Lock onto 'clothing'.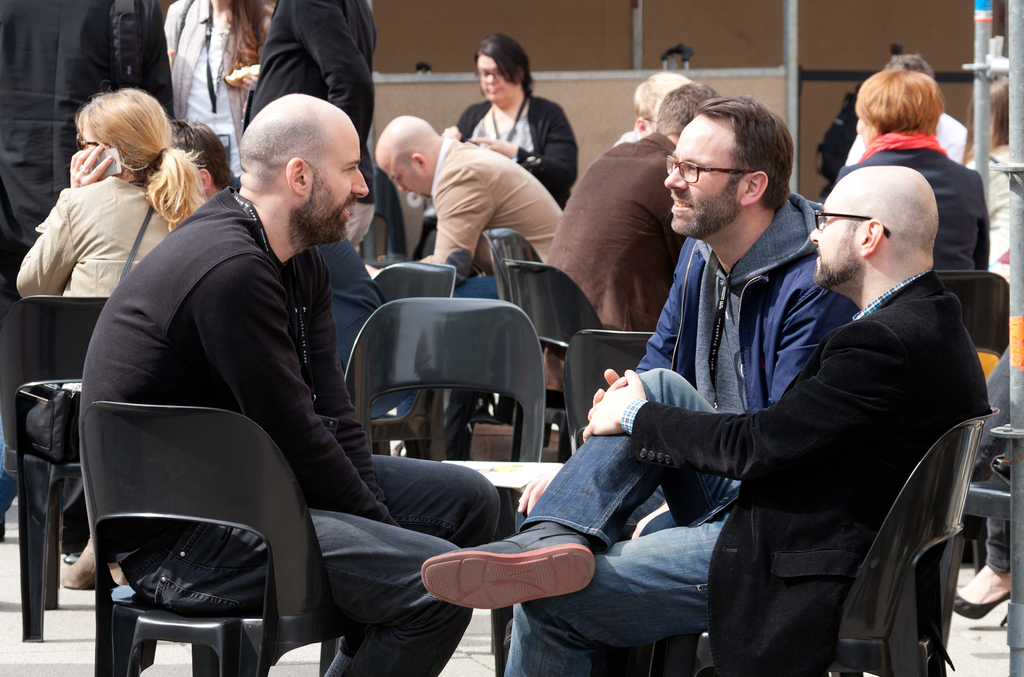
Locked: (832,130,988,269).
